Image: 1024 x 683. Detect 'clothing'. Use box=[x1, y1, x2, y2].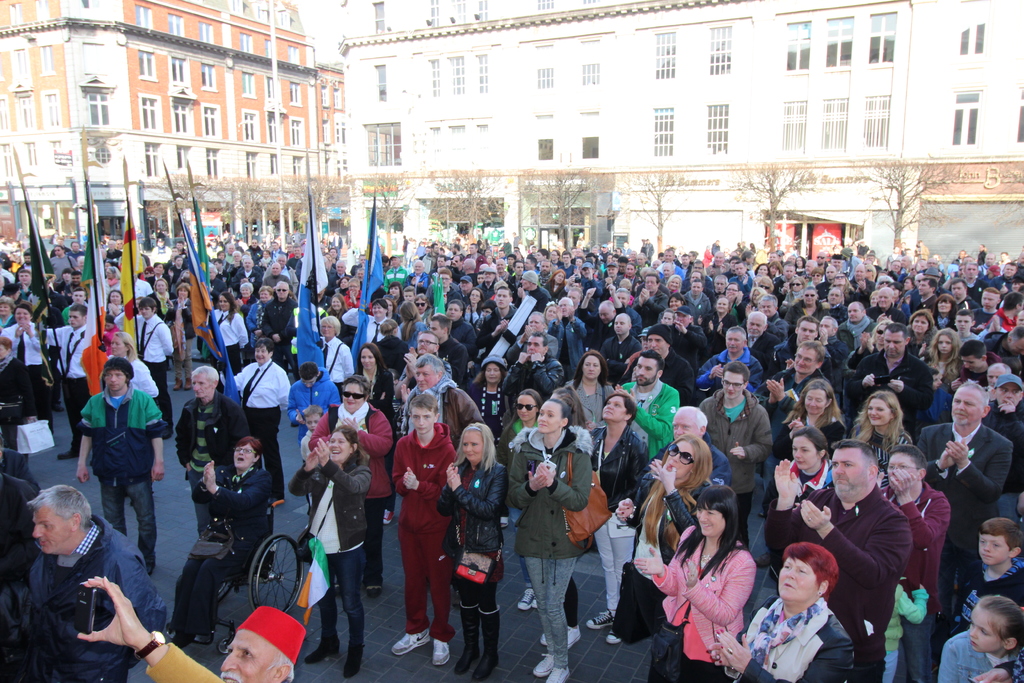
box=[928, 357, 957, 377].
